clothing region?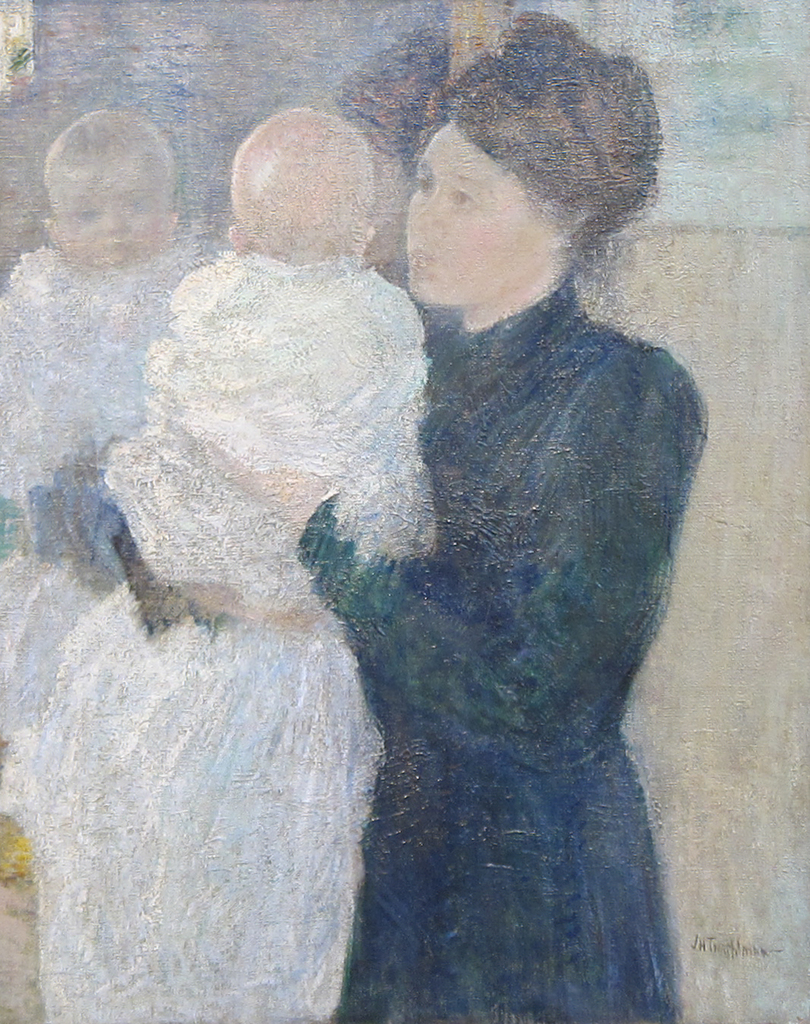
<region>0, 250, 236, 839</region>
